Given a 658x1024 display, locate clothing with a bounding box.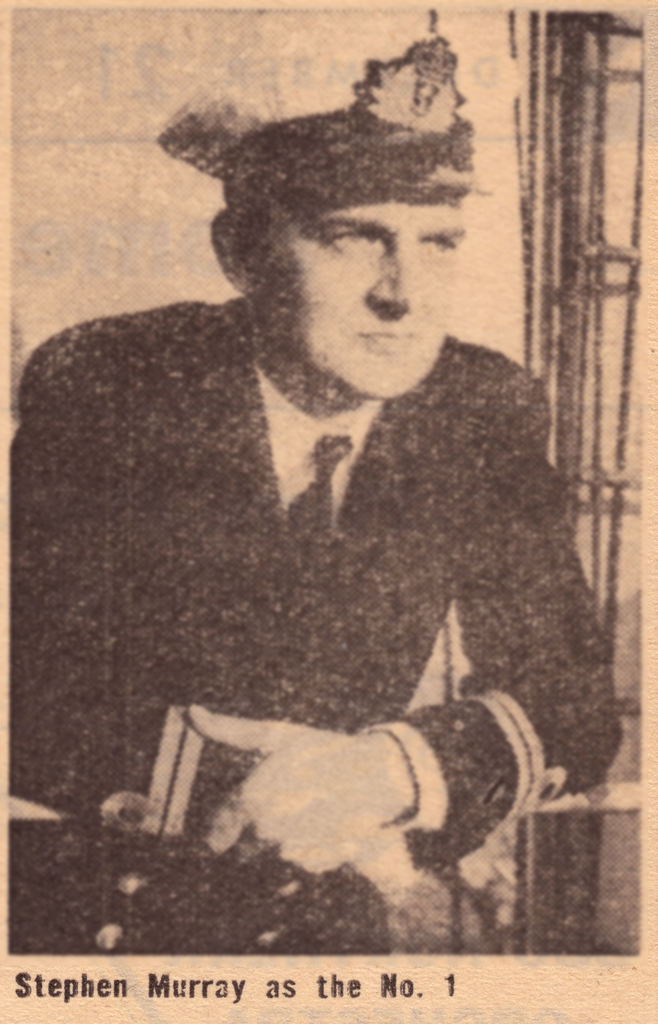
Located: select_region(48, 267, 614, 897).
